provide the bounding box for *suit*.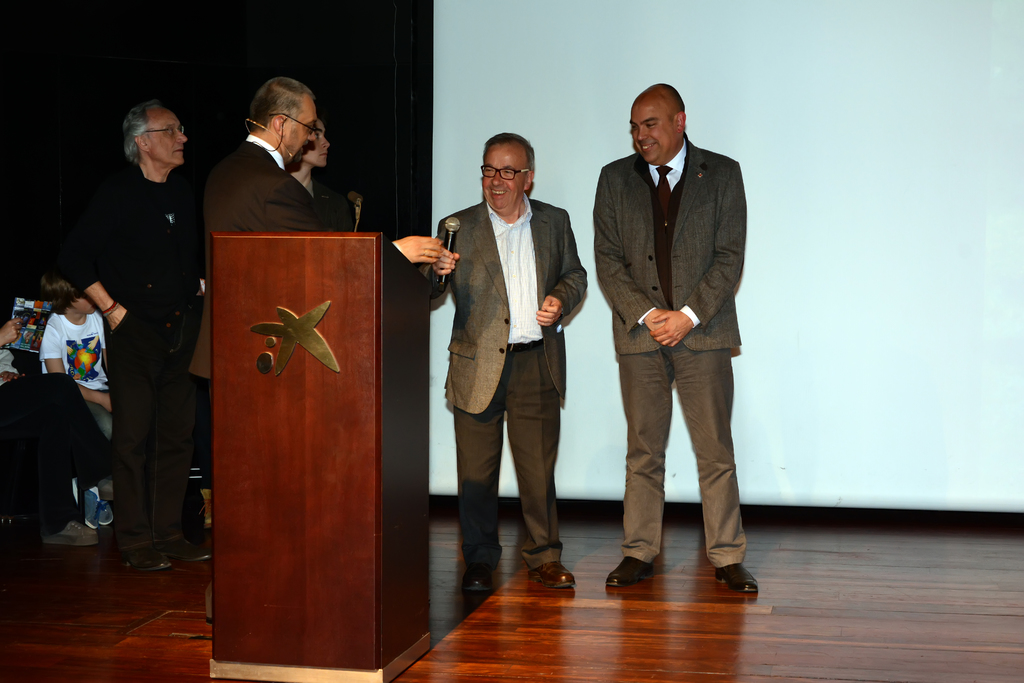
(left=427, top=198, right=586, bottom=415).
